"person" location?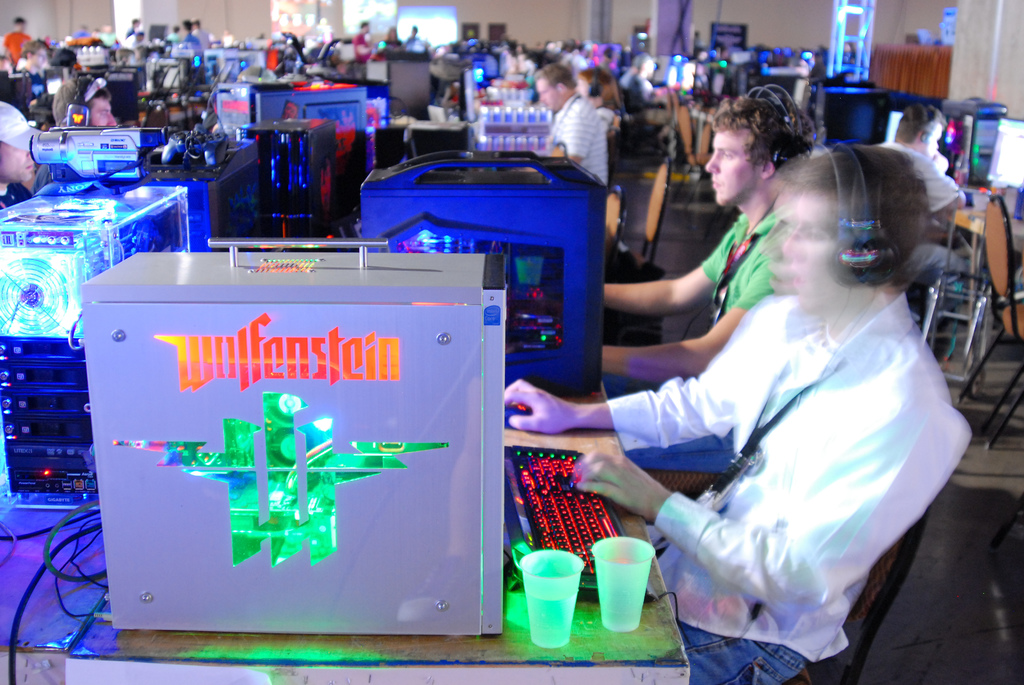
(x1=877, y1=106, x2=973, y2=315)
